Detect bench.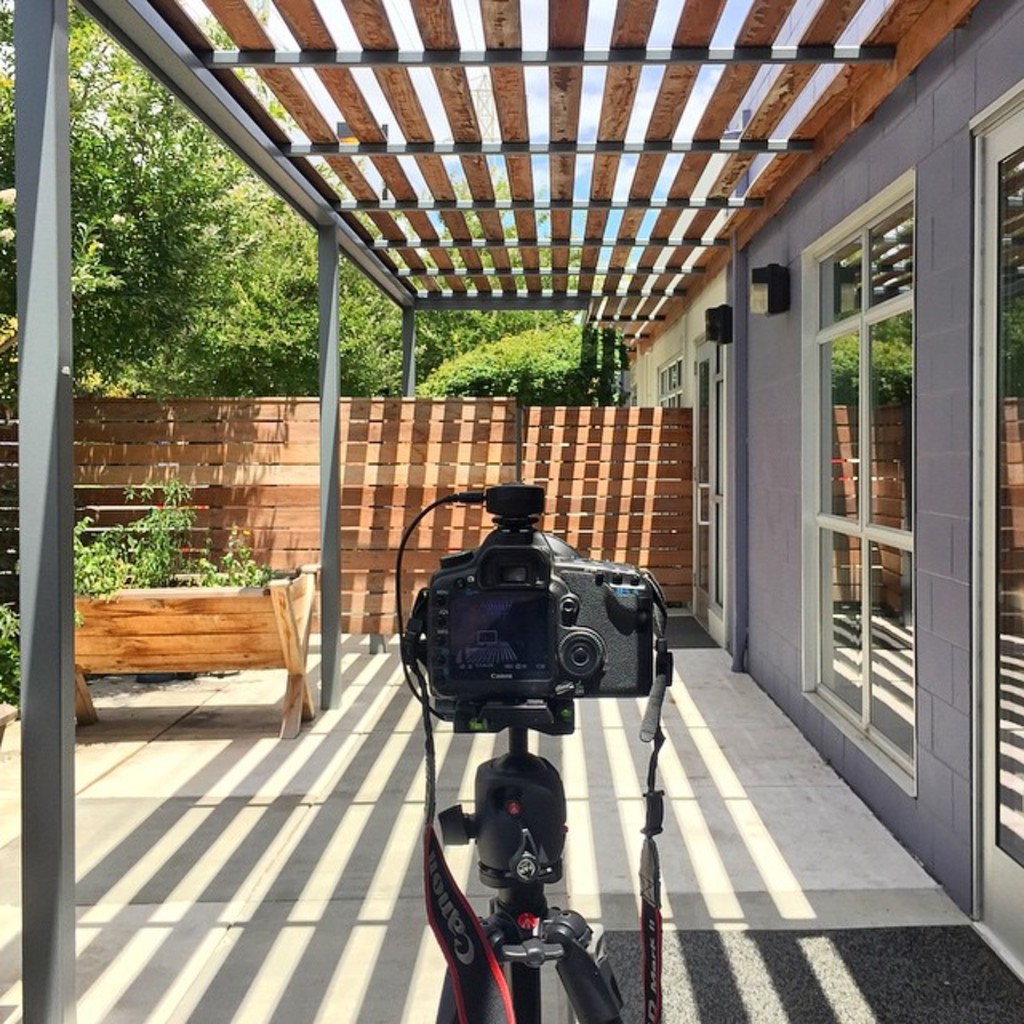
Detected at pyautogui.locateOnScreen(70, 578, 317, 718).
